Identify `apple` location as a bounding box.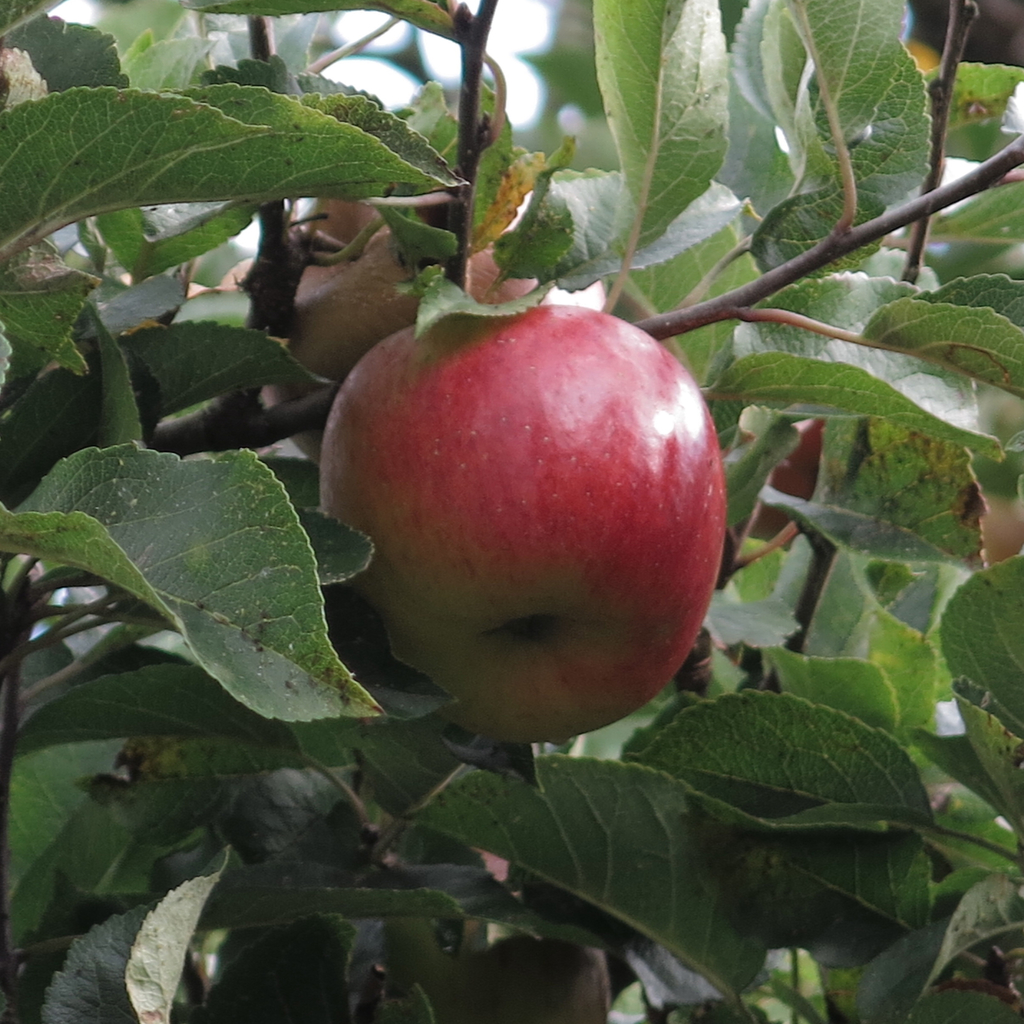
{"left": 330, "top": 262, "right": 743, "bottom": 767}.
